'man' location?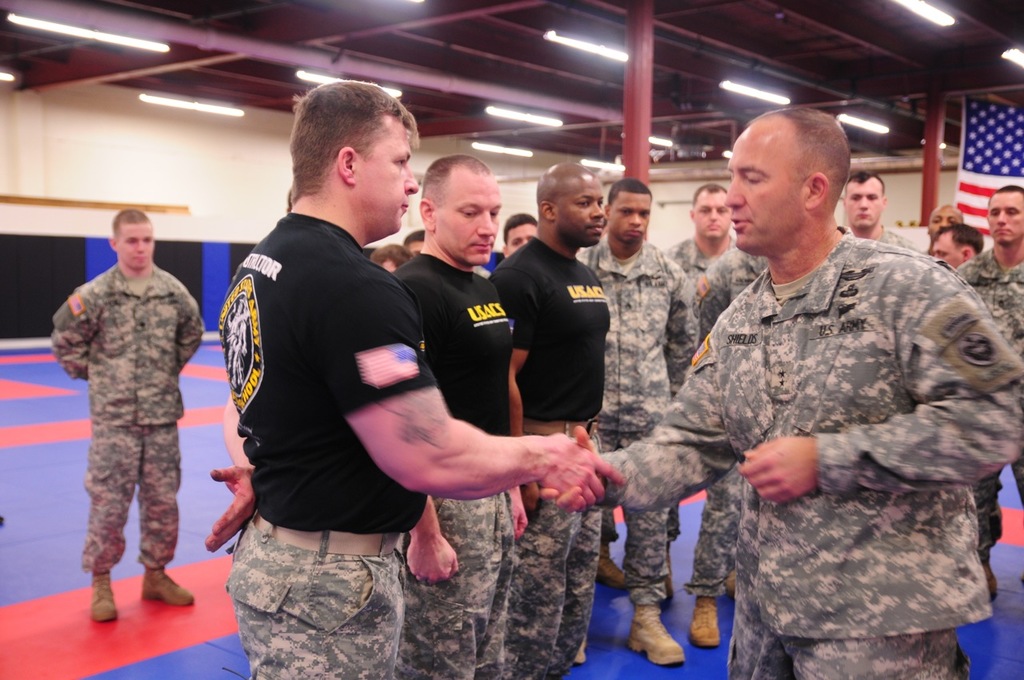
<bbox>918, 218, 991, 284</bbox>
